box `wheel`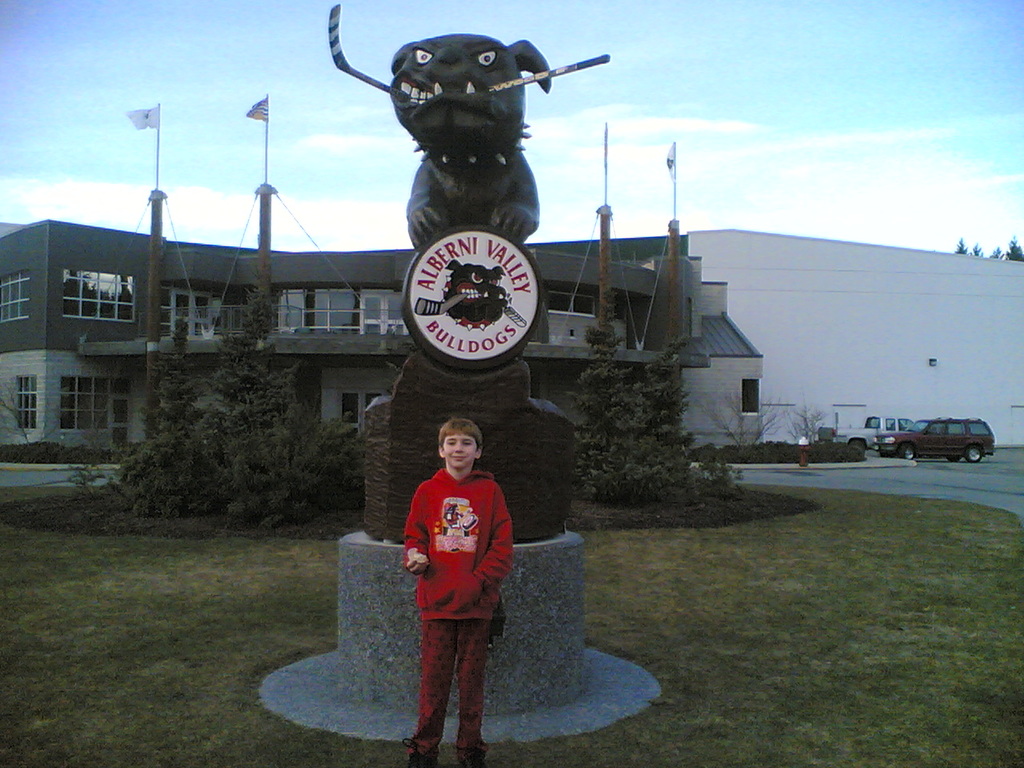
[854, 437, 865, 452]
